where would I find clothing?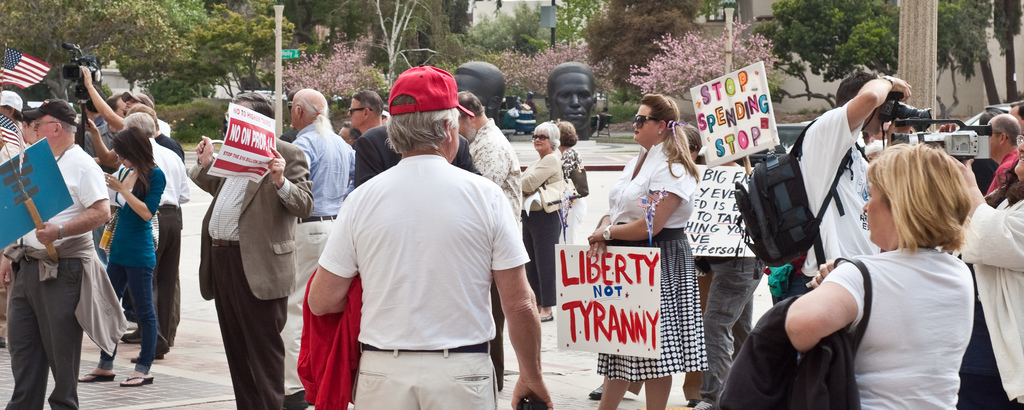
At <box>795,98,883,298</box>.
